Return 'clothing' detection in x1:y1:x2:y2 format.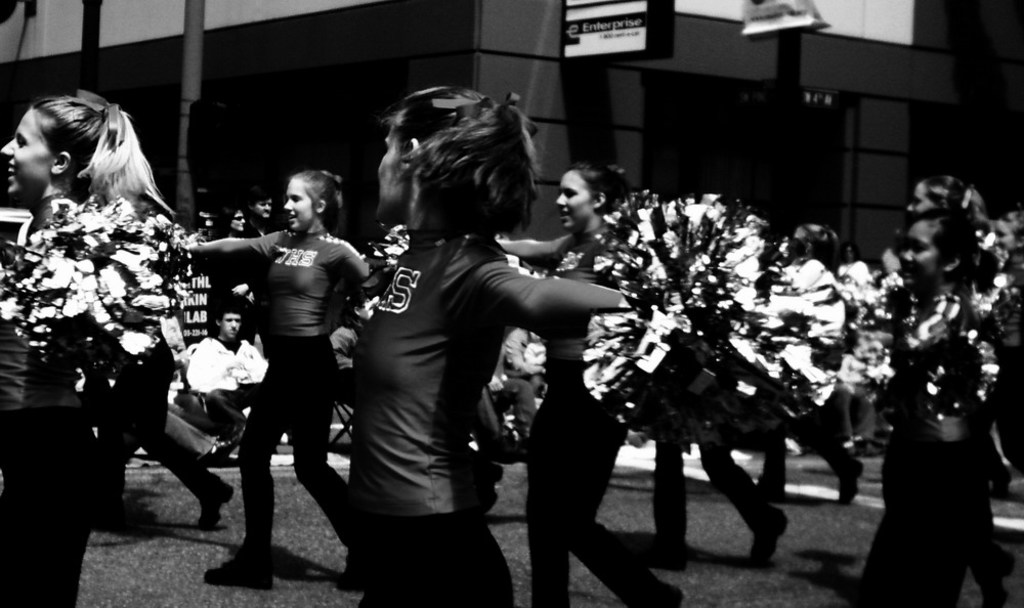
852:280:1010:601.
